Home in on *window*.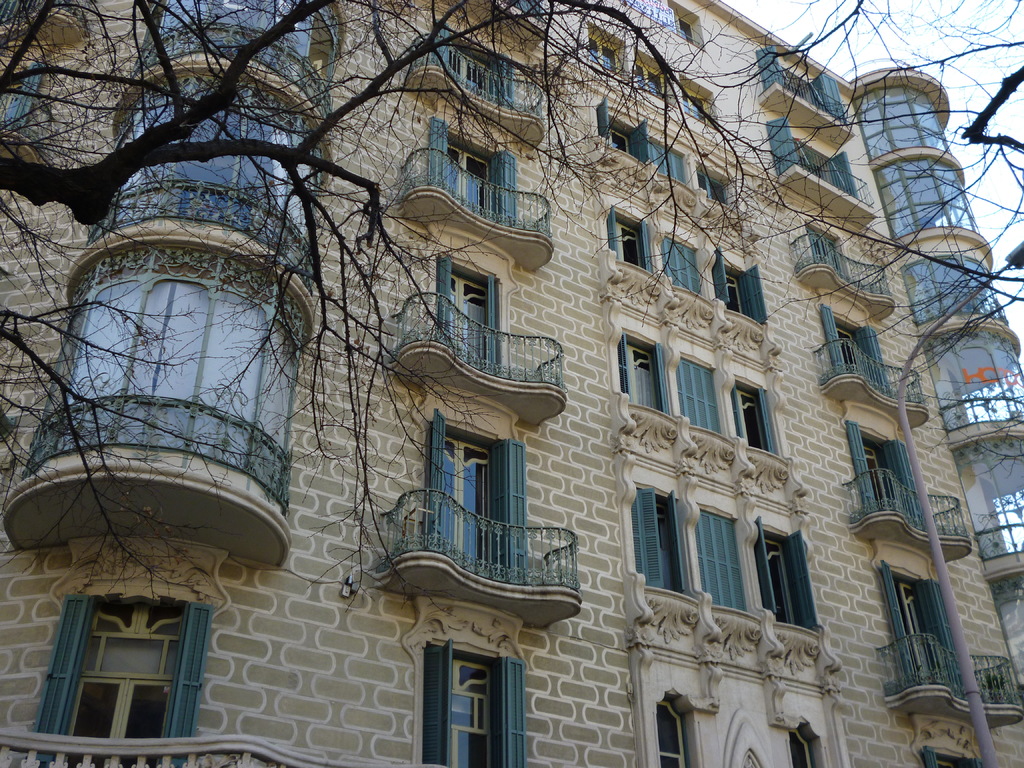
Homed in at x1=679 y1=88 x2=705 y2=122.
